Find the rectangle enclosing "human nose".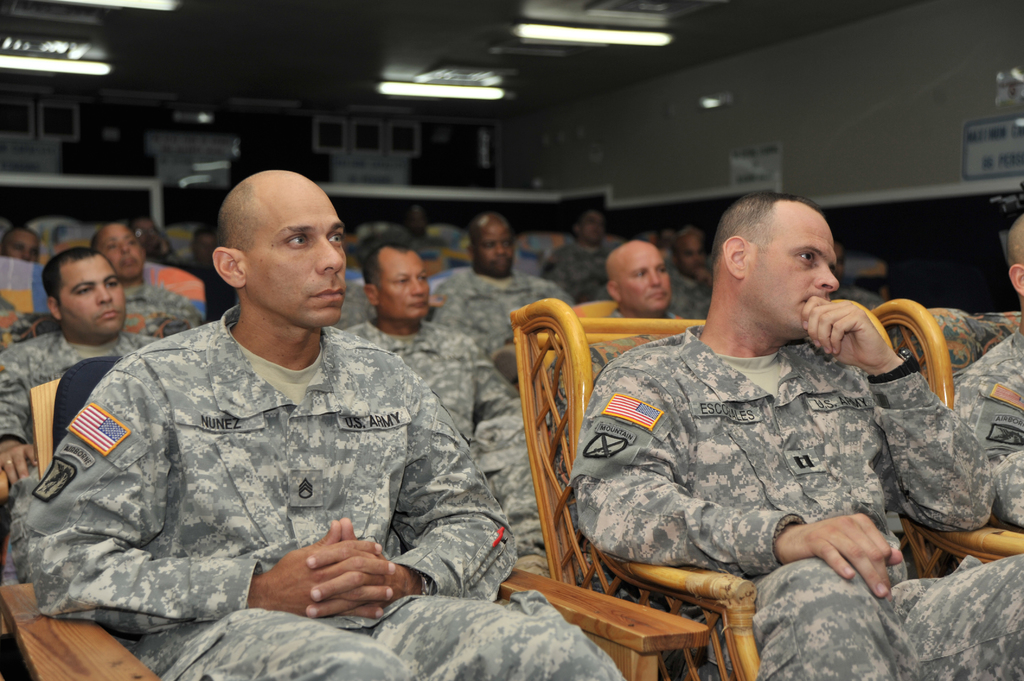
{"x1": 15, "y1": 246, "x2": 35, "y2": 261}.
